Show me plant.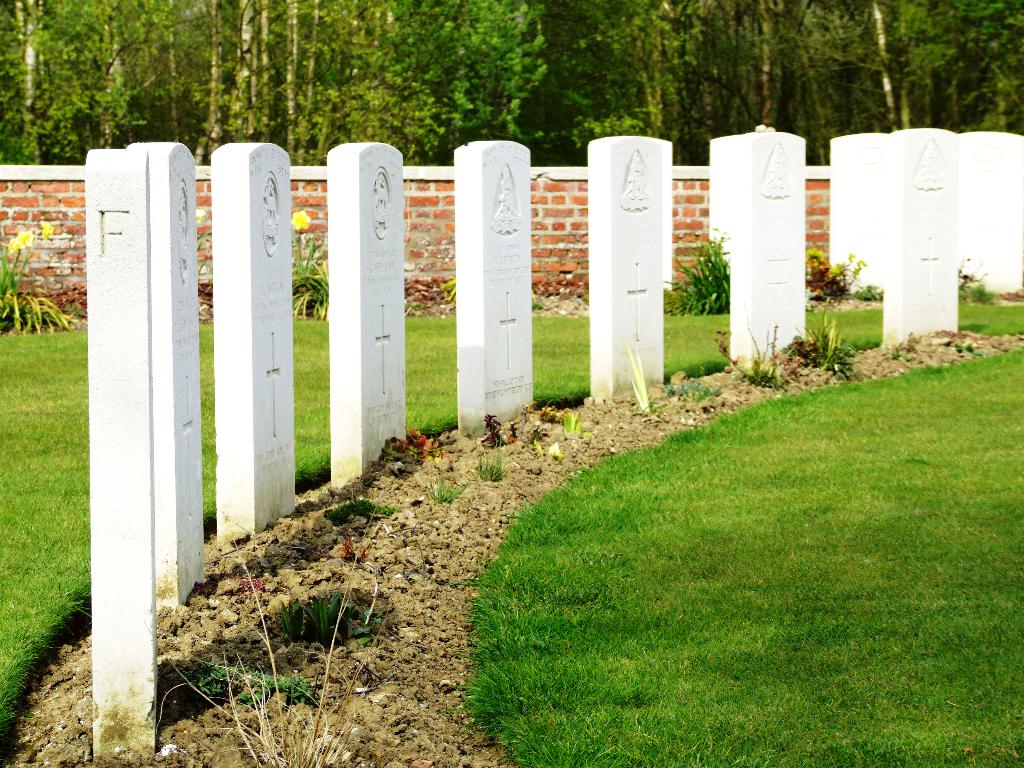
plant is here: box=[665, 378, 722, 399].
